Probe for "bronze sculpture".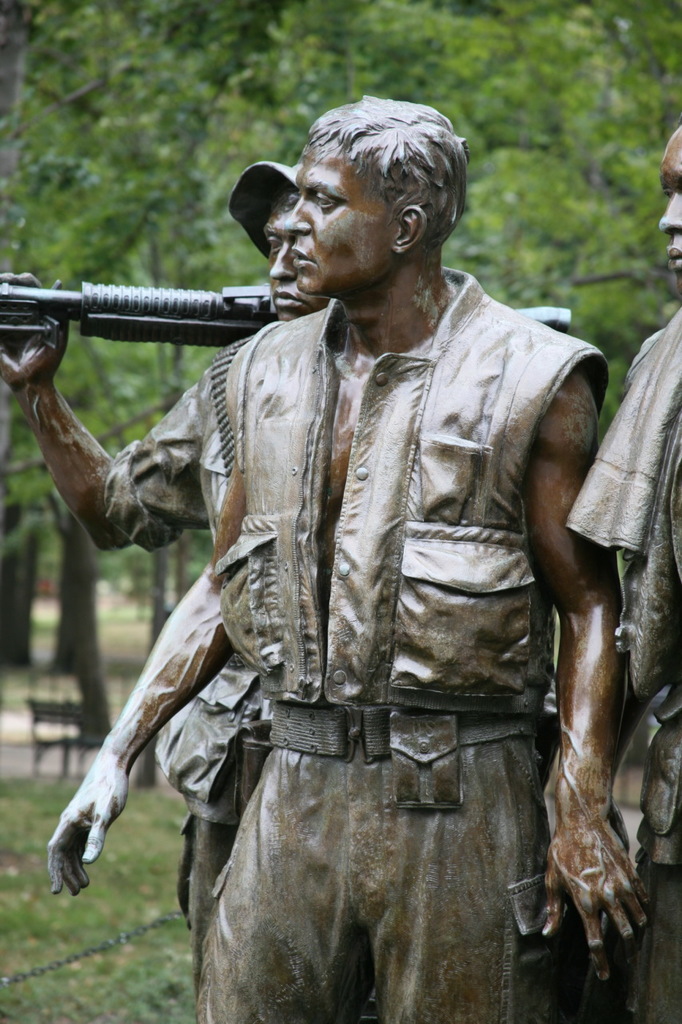
Probe result: 2/92/681/1022.
